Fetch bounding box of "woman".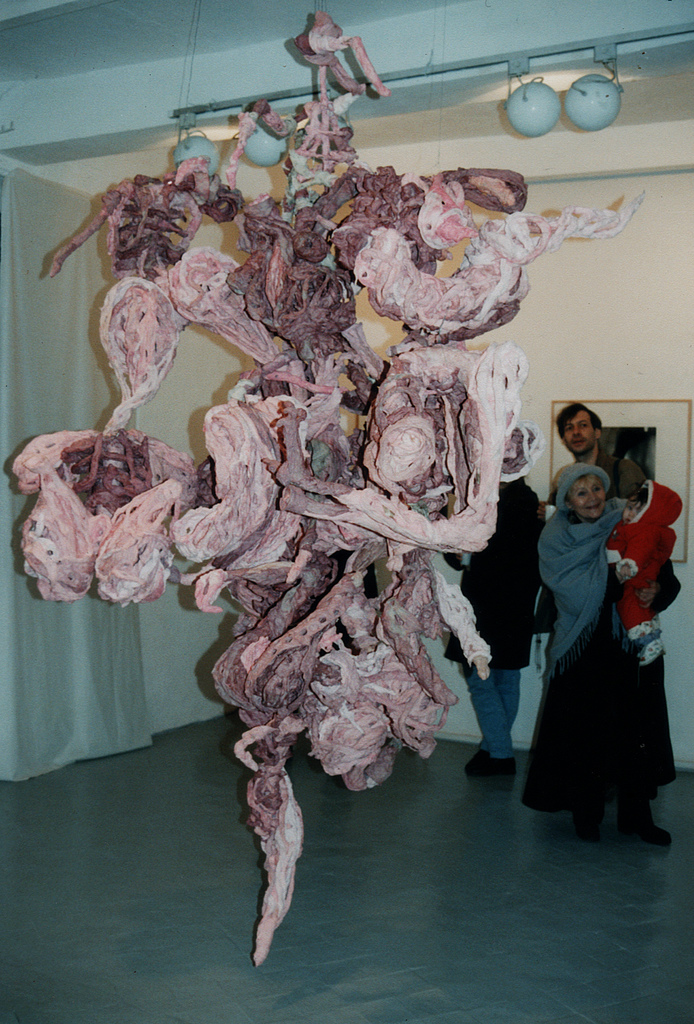
Bbox: 438,419,550,785.
